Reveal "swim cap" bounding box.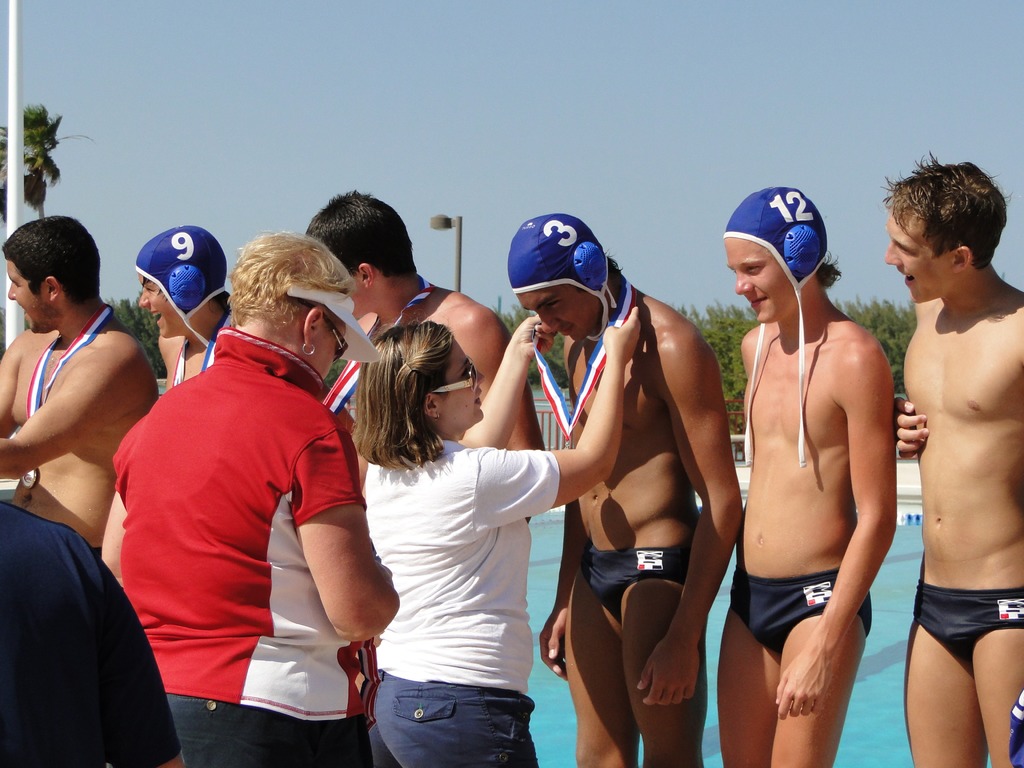
Revealed: <bbox>719, 185, 833, 470</bbox>.
